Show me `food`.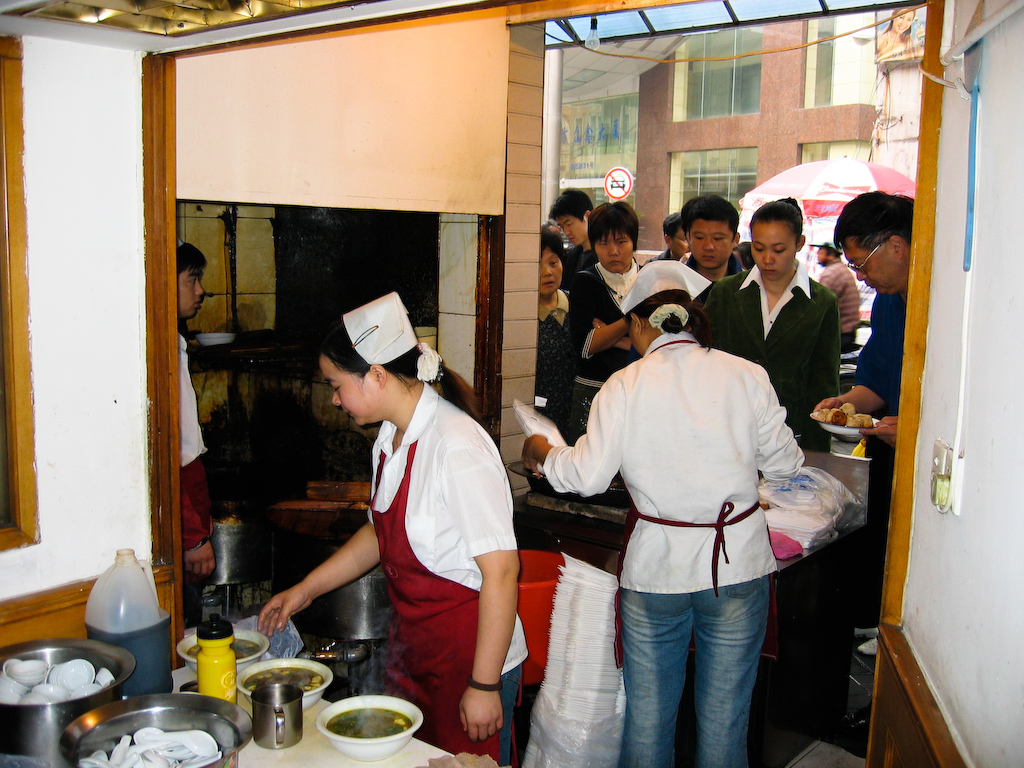
`food` is here: [left=808, top=399, right=876, bottom=432].
